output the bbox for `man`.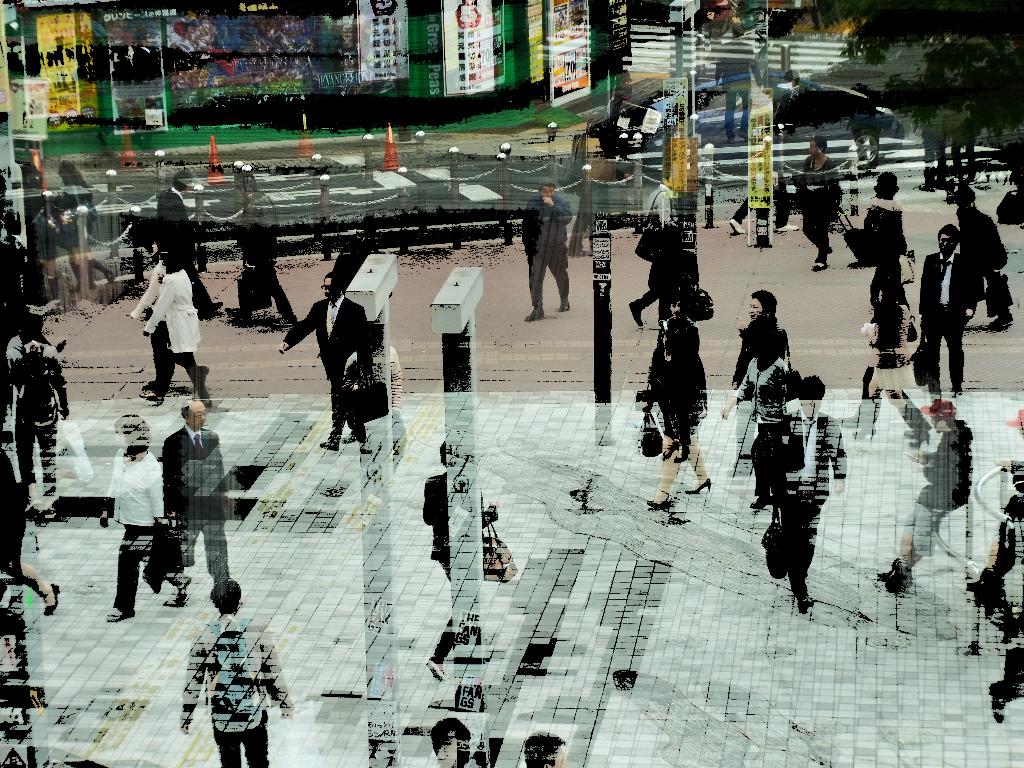
[729, 101, 801, 234].
